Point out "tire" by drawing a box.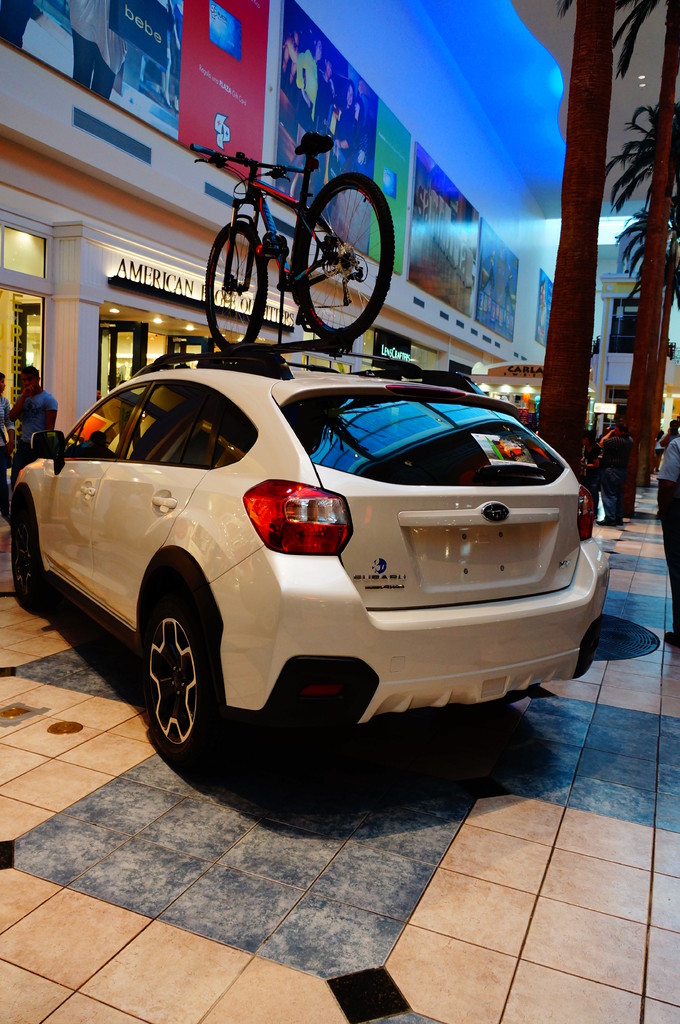
289, 172, 400, 348.
